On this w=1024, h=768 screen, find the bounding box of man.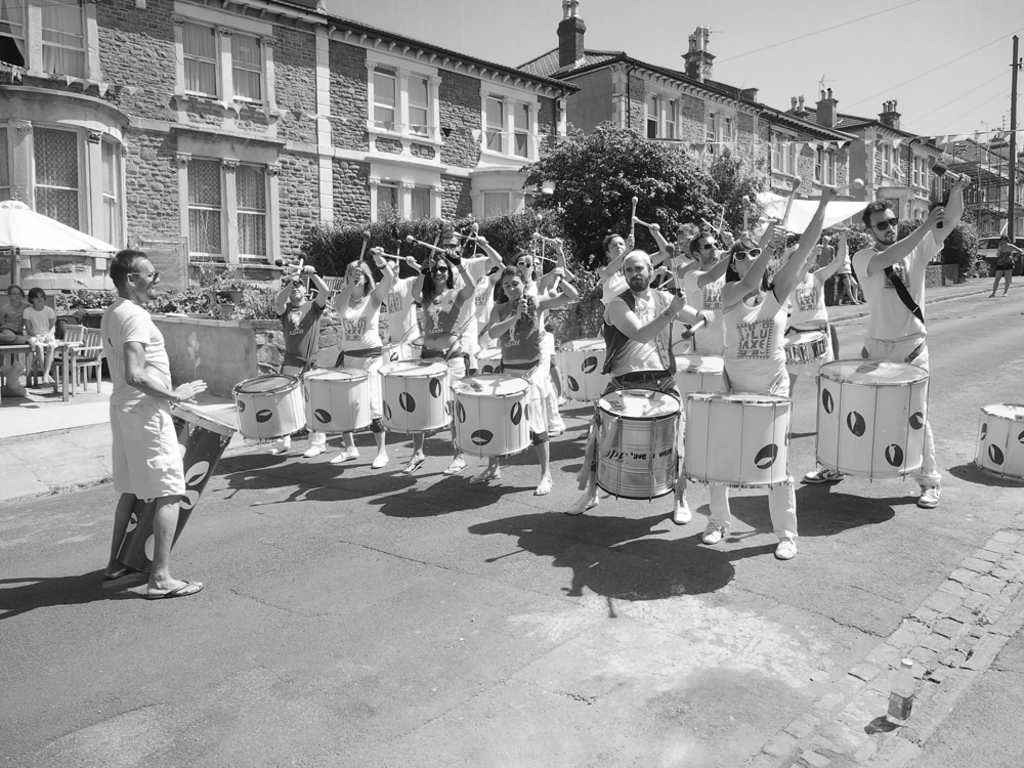
Bounding box: bbox(558, 252, 710, 525).
